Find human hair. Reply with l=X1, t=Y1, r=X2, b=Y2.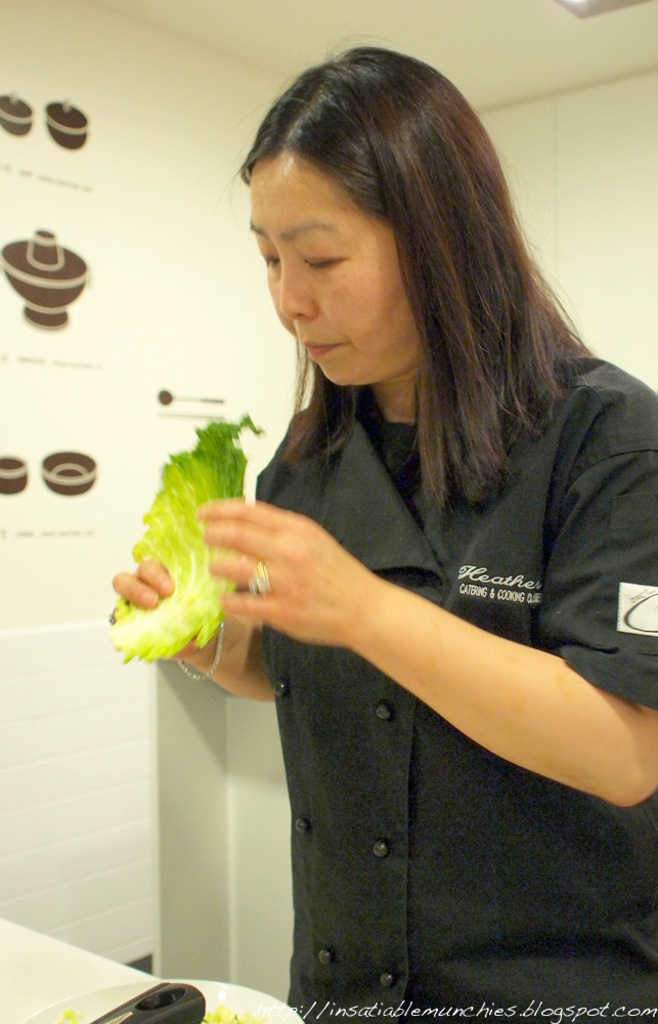
l=222, t=50, r=594, b=515.
